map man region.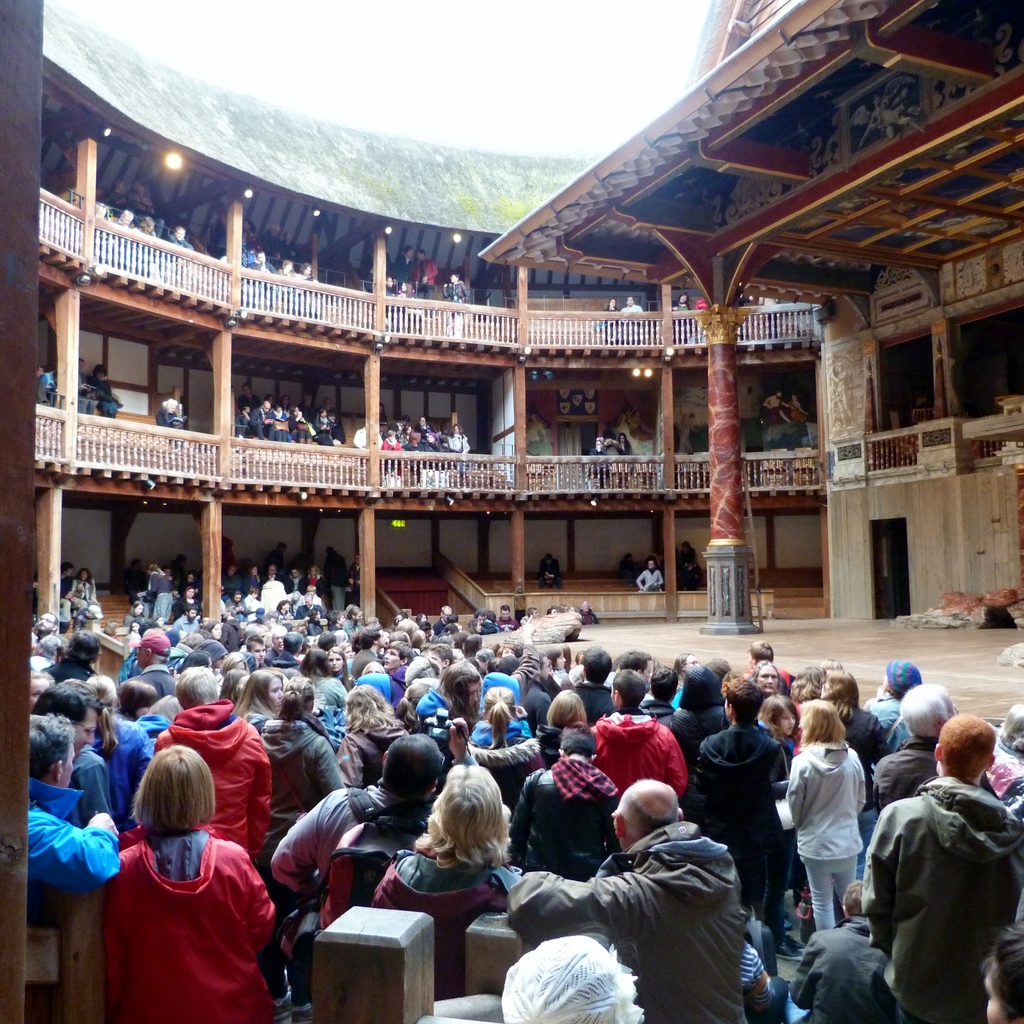
Mapped to l=389, t=244, r=412, b=289.
